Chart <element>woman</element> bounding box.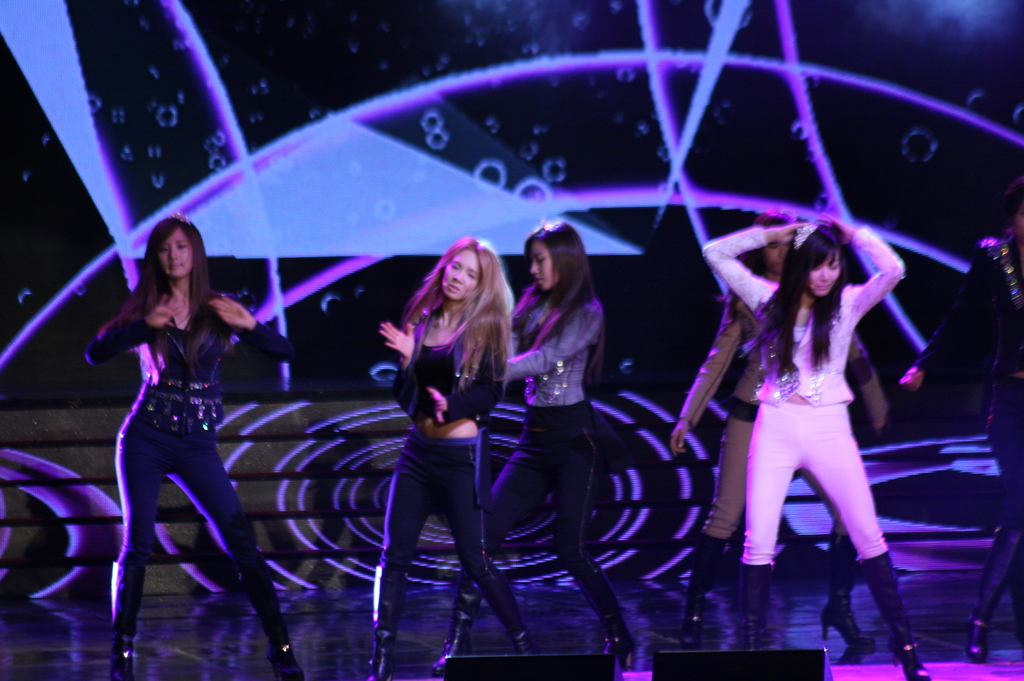
Charted: 431 213 637 680.
